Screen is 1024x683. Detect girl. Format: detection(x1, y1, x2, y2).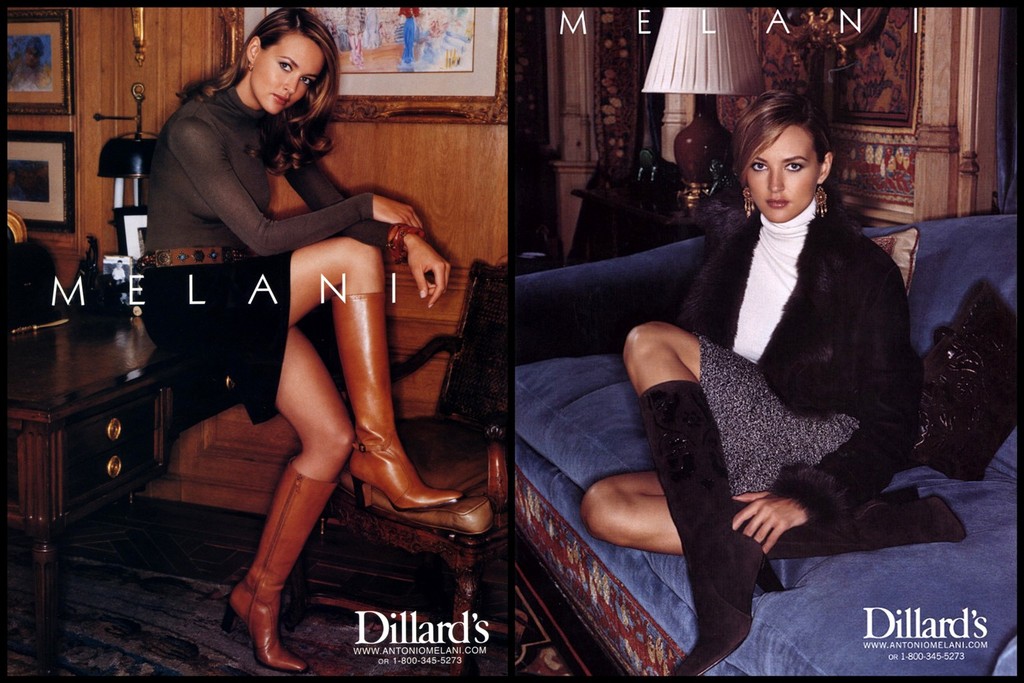
detection(139, 11, 467, 672).
